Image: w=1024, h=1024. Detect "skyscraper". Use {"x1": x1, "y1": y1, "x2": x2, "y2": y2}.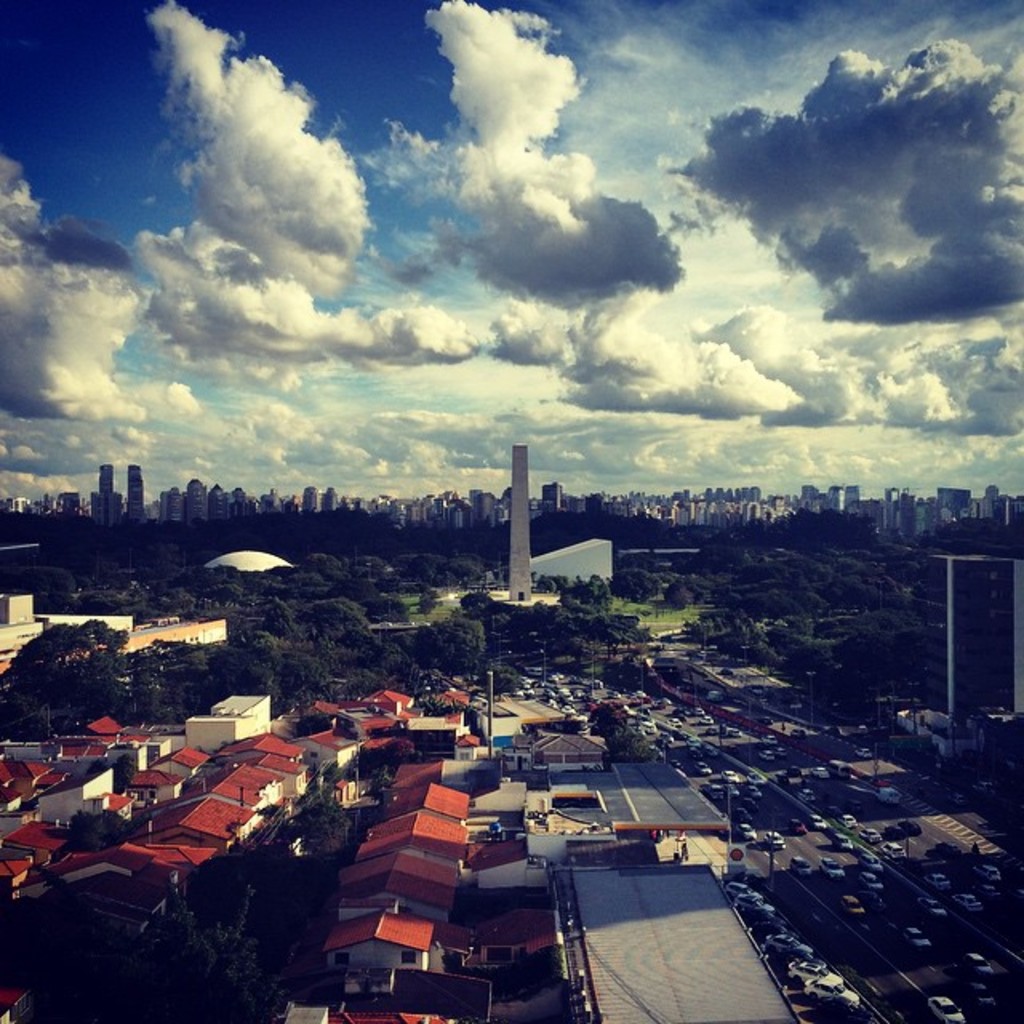
{"x1": 122, "y1": 459, "x2": 155, "y2": 522}.
